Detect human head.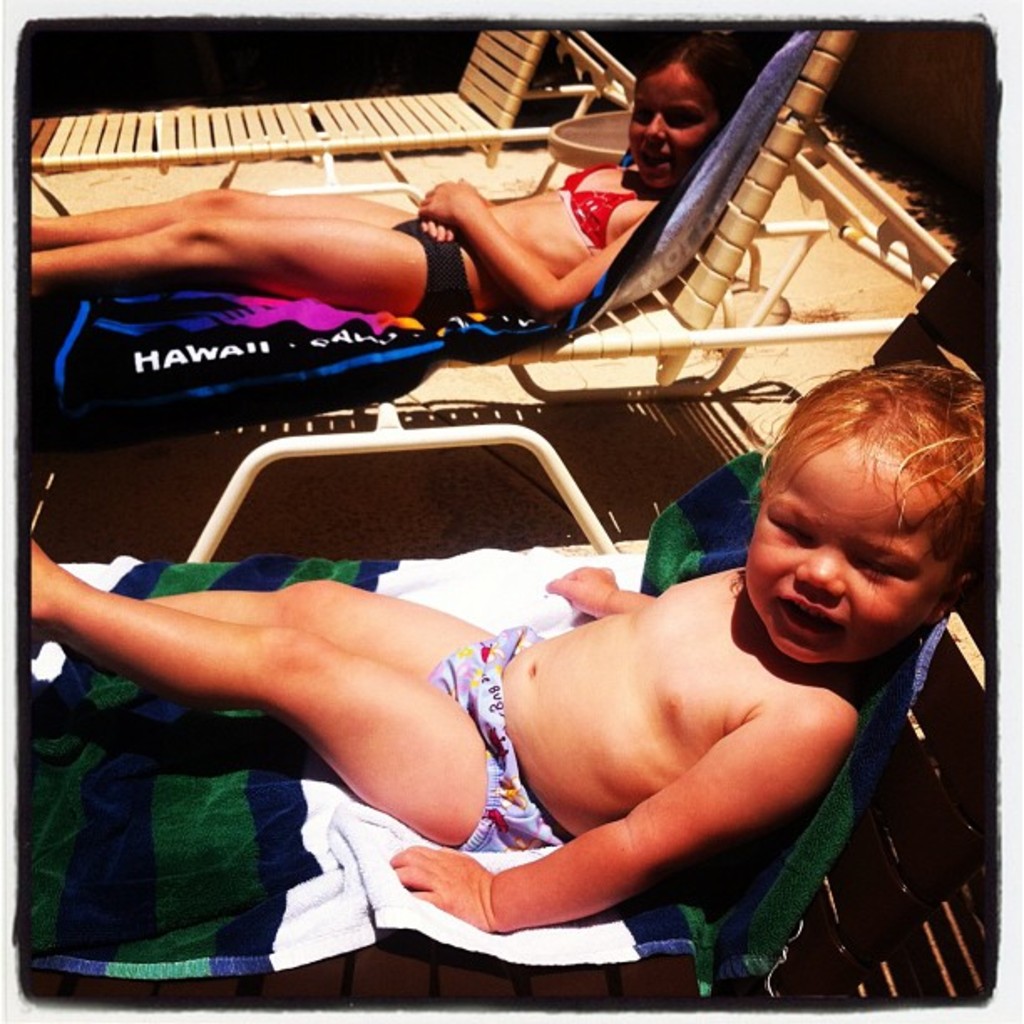
Detected at 746 368 984 654.
